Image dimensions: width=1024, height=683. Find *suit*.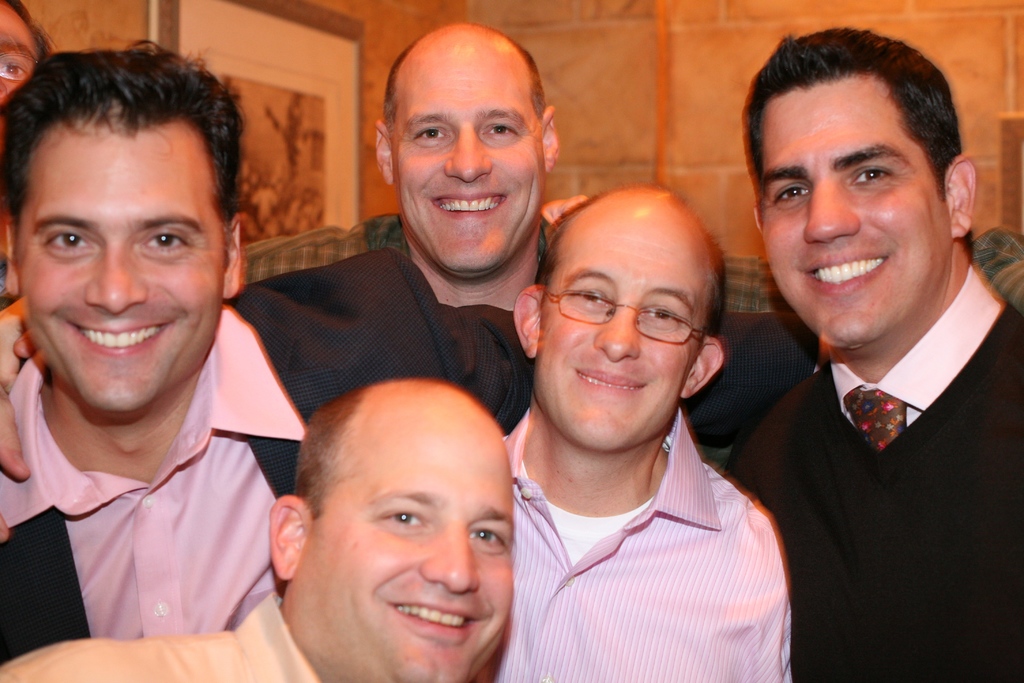
(left=0, top=243, right=822, bottom=677).
